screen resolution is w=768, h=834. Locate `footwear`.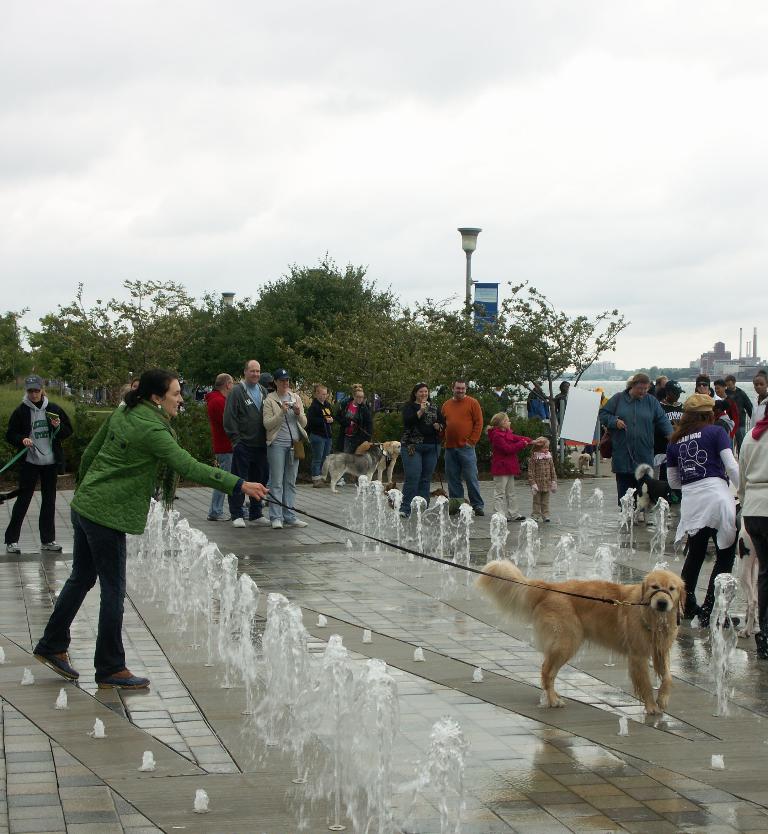
rect(96, 664, 150, 691).
